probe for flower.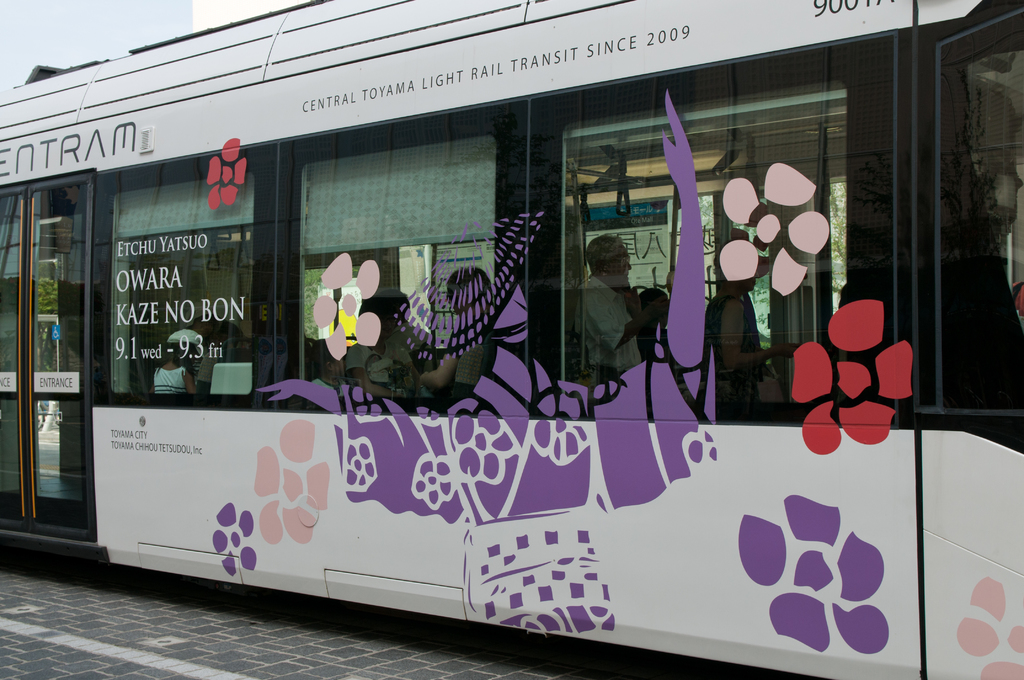
Probe result: (737,501,894,652).
